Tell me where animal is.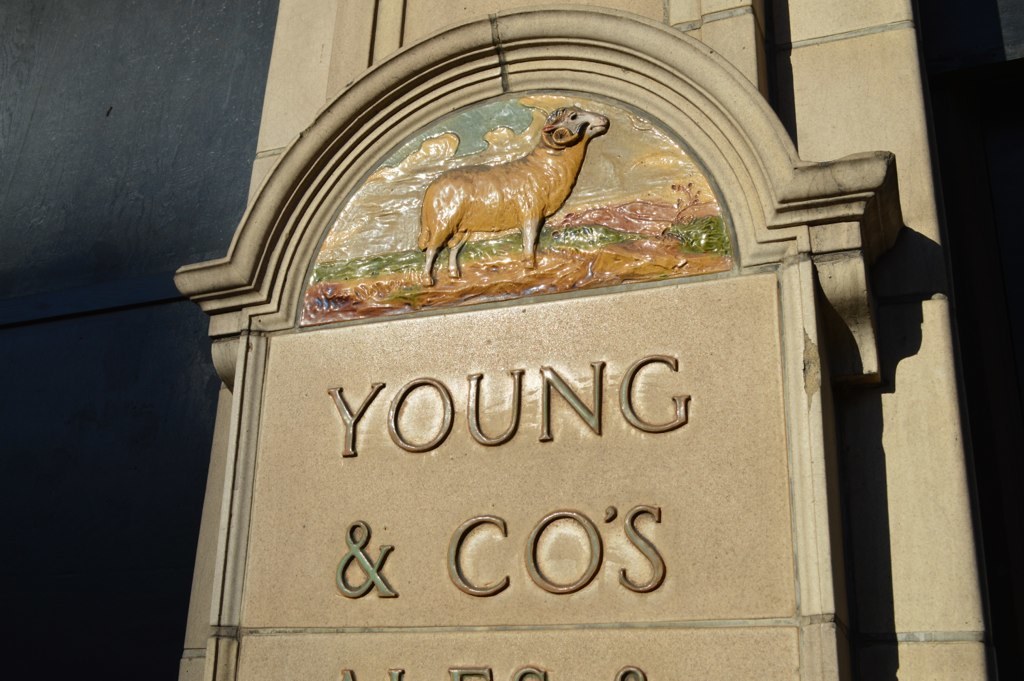
animal is at locate(421, 110, 612, 285).
